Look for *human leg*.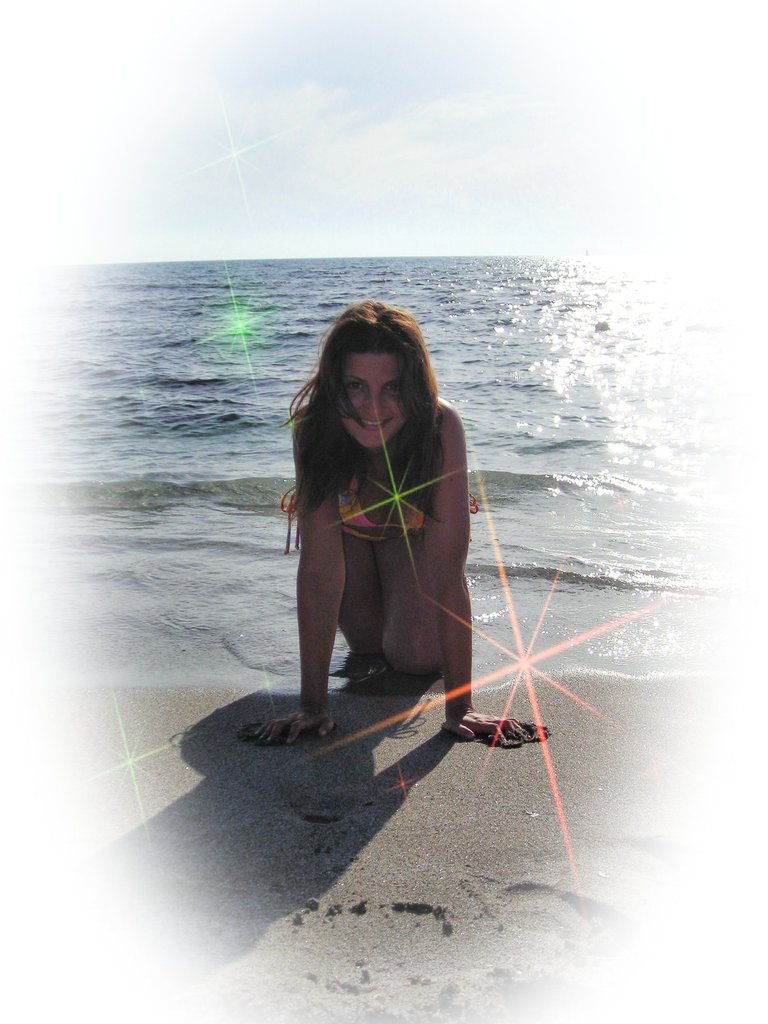
Found: 333 534 388 659.
